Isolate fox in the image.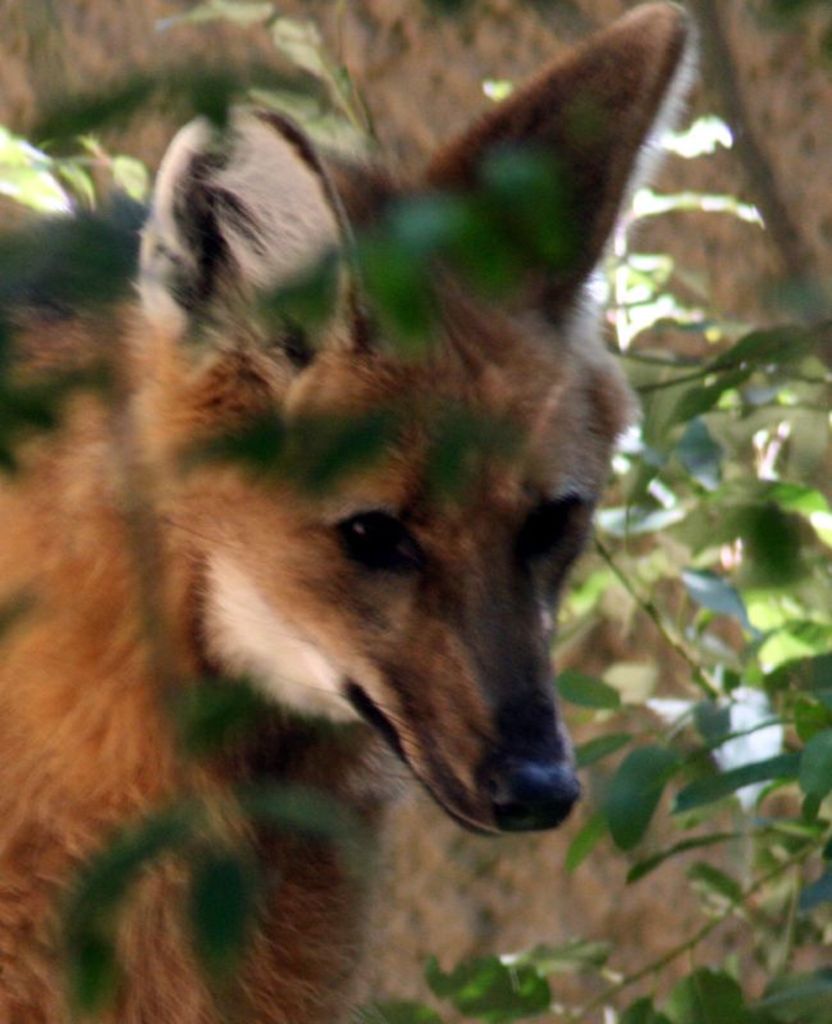
Isolated region: 0,0,707,1023.
